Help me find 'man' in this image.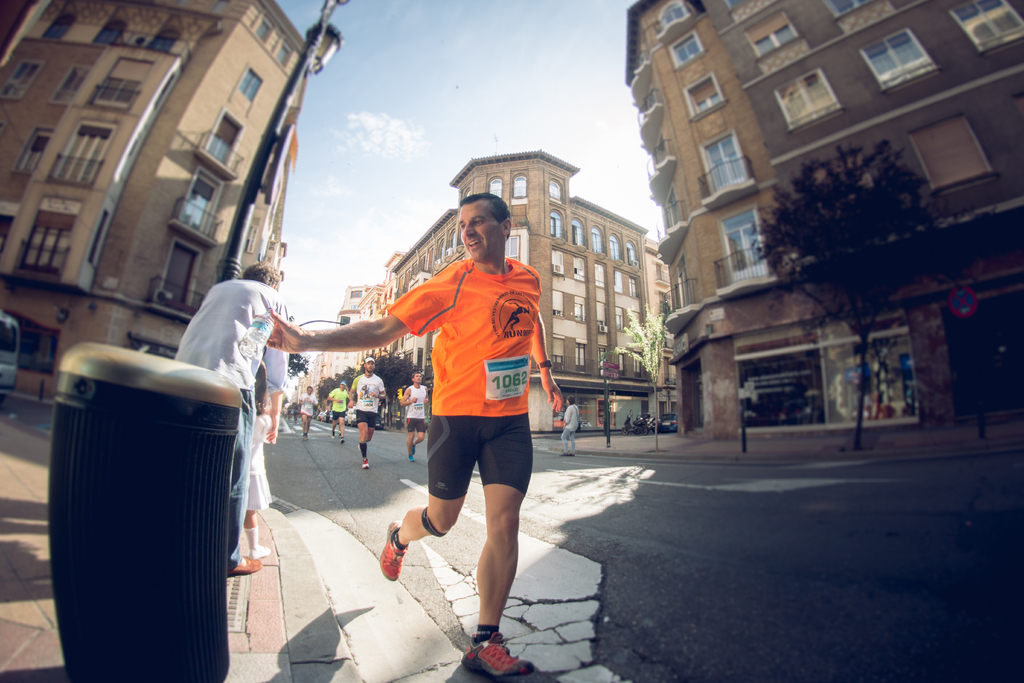
Found it: (left=300, top=385, right=318, bottom=438).
